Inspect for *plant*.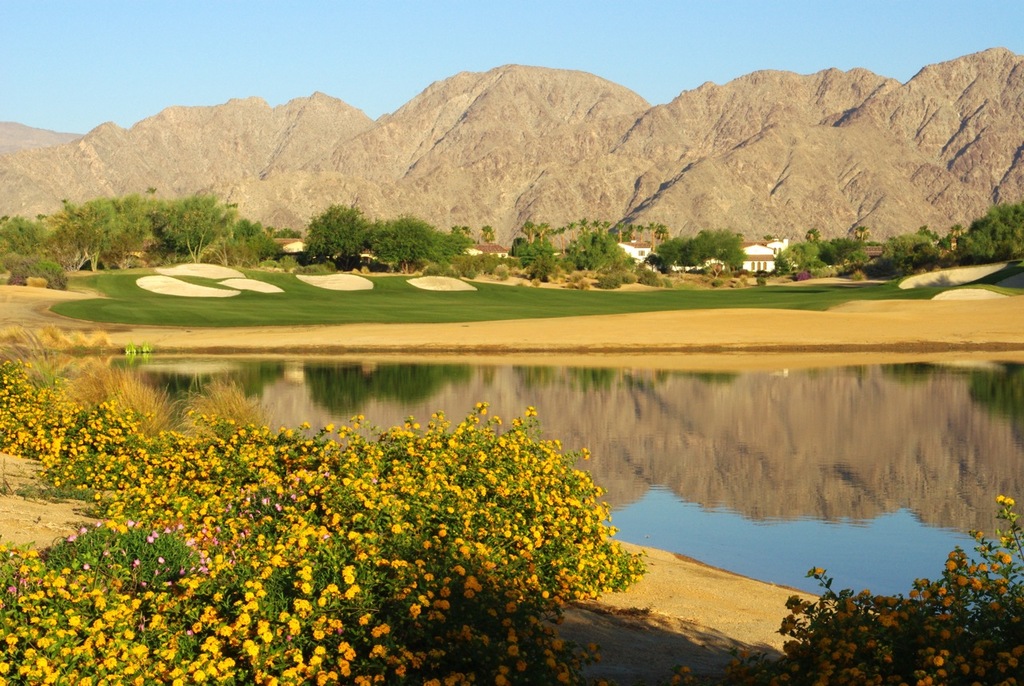
Inspection: x1=423 y1=260 x2=458 y2=276.
